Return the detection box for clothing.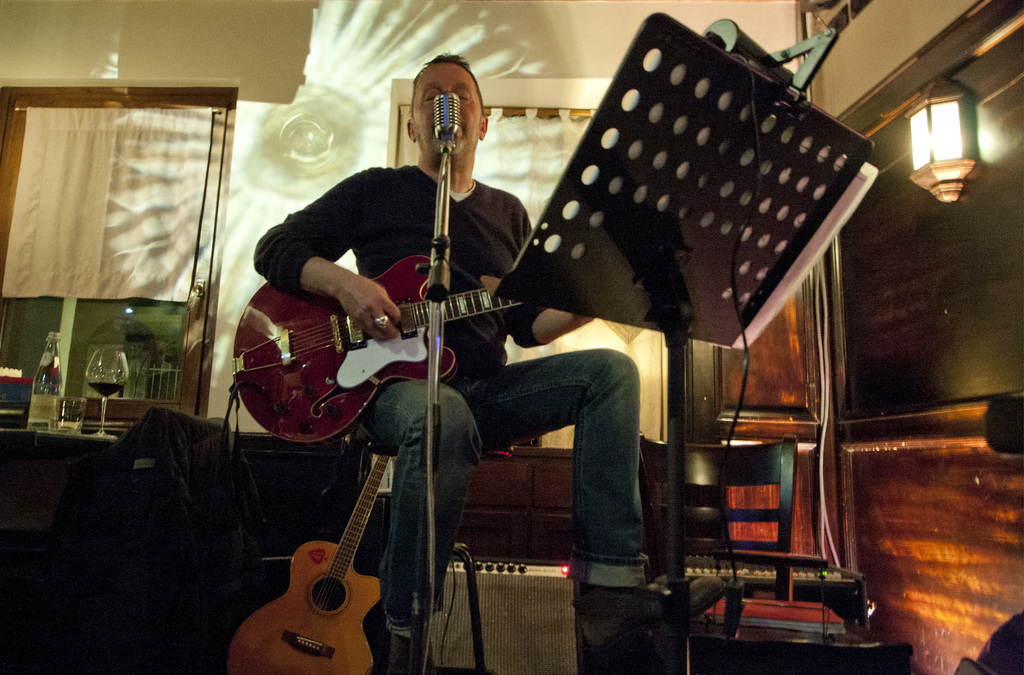
255, 163, 647, 629.
